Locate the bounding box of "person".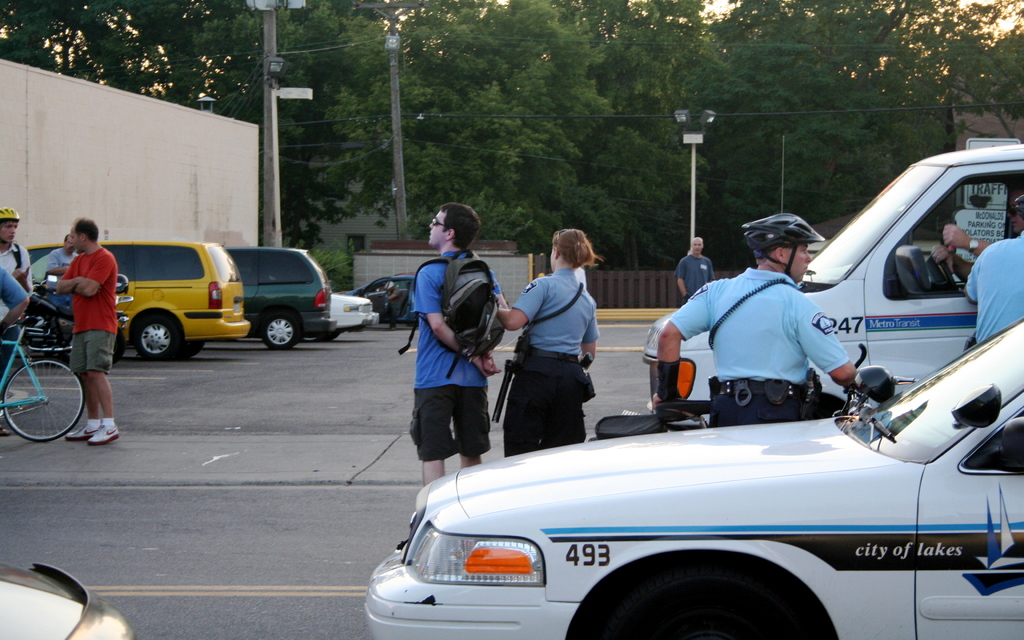
Bounding box: x1=650 y1=214 x2=861 y2=426.
